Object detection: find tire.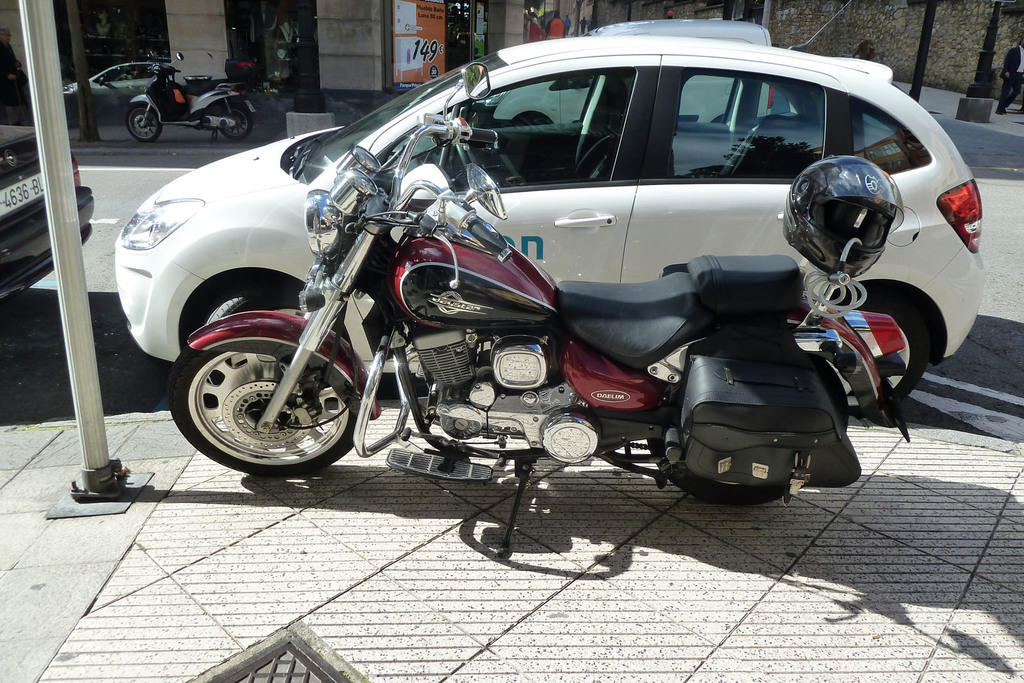
x1=127 y1=92 x2=168 y2=147.
